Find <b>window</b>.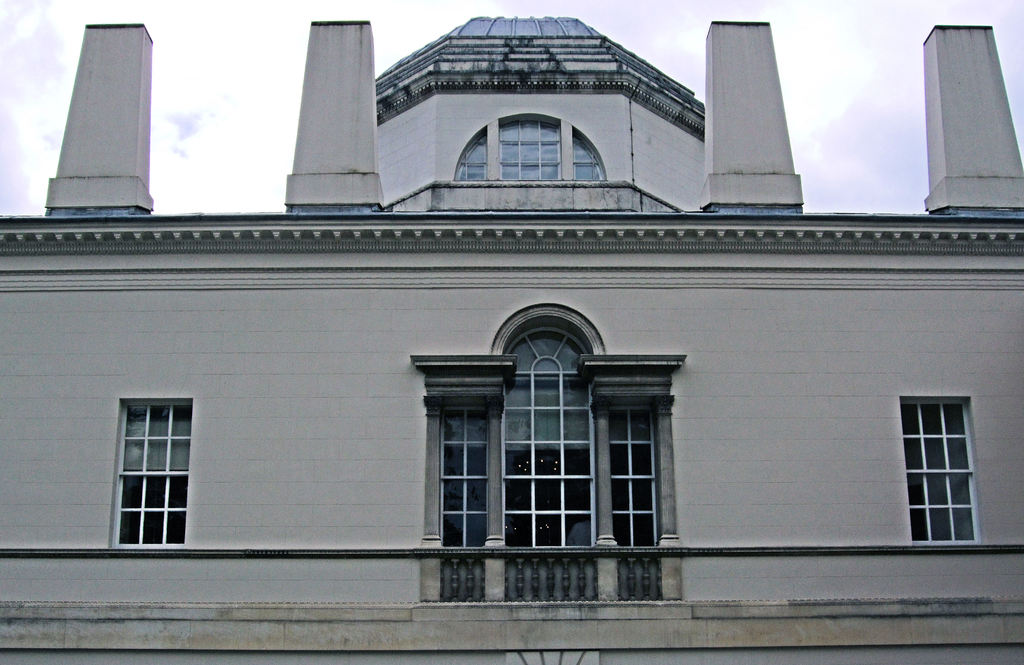
crop(116, 398, 195, 550).
